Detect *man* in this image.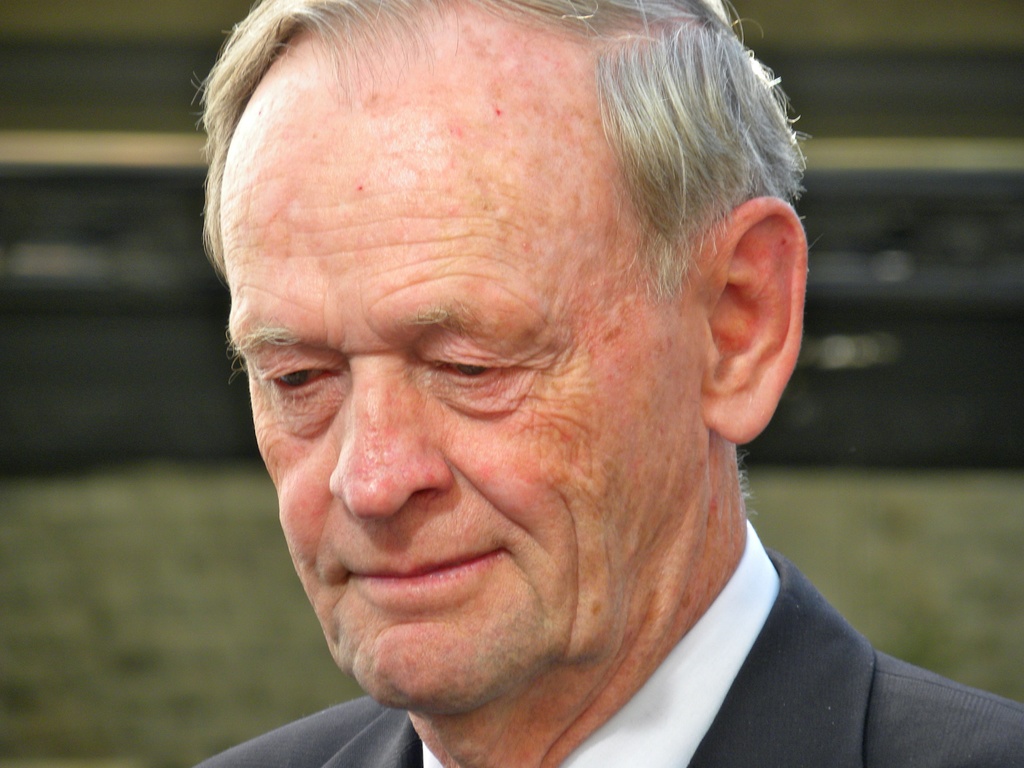
Detection: box(170, 0, 1023, 767).
